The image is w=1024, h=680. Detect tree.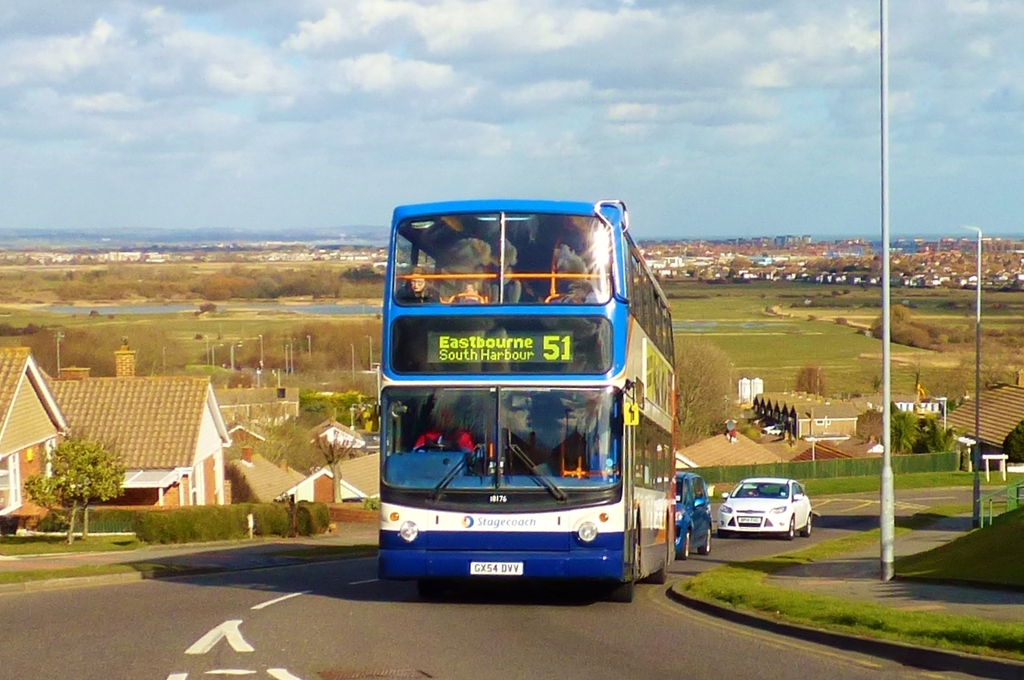
Detection: 674:334:738:453.
